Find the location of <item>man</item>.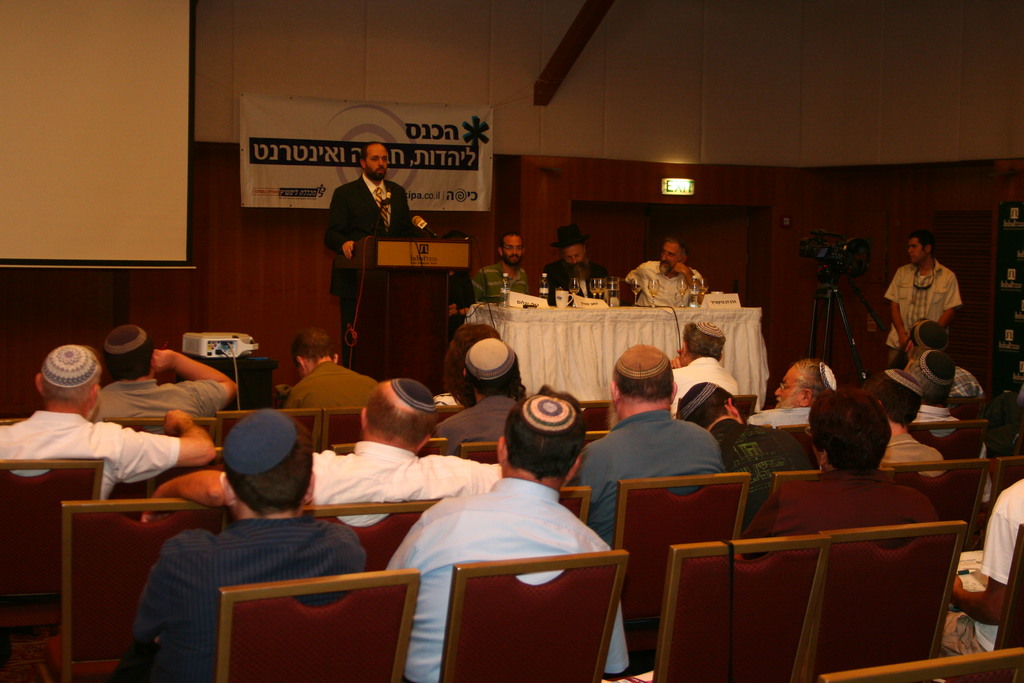
Location: (left=902, top=314, right=998, bottom=398).
